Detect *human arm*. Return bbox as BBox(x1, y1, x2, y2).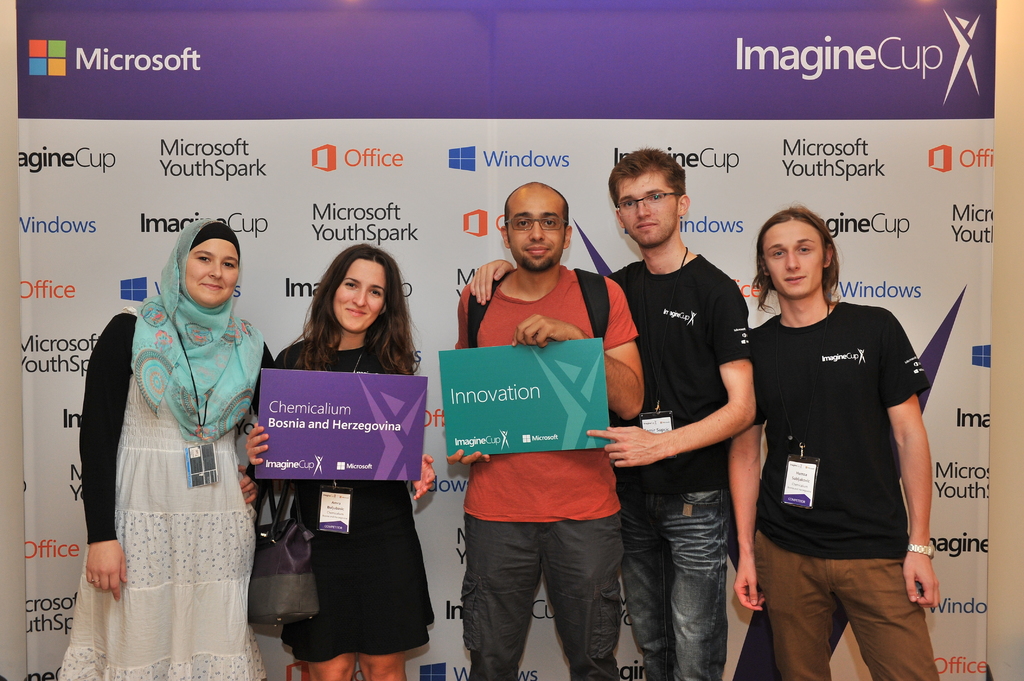
BBox(81, 309, 145, 603).
